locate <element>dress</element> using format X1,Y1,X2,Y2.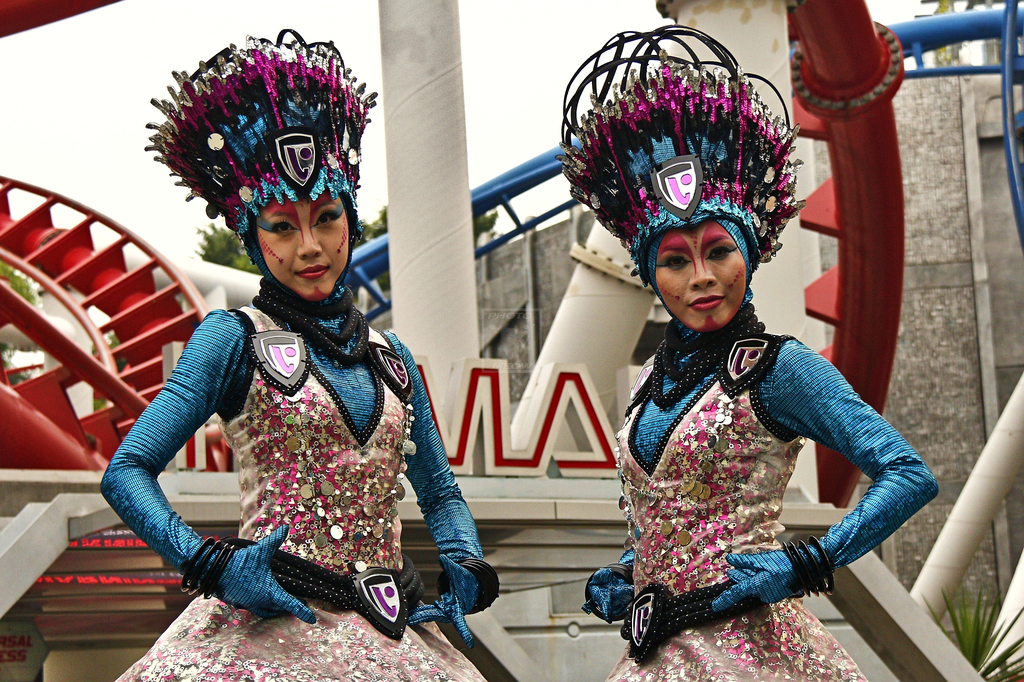
113,307,499,681.
